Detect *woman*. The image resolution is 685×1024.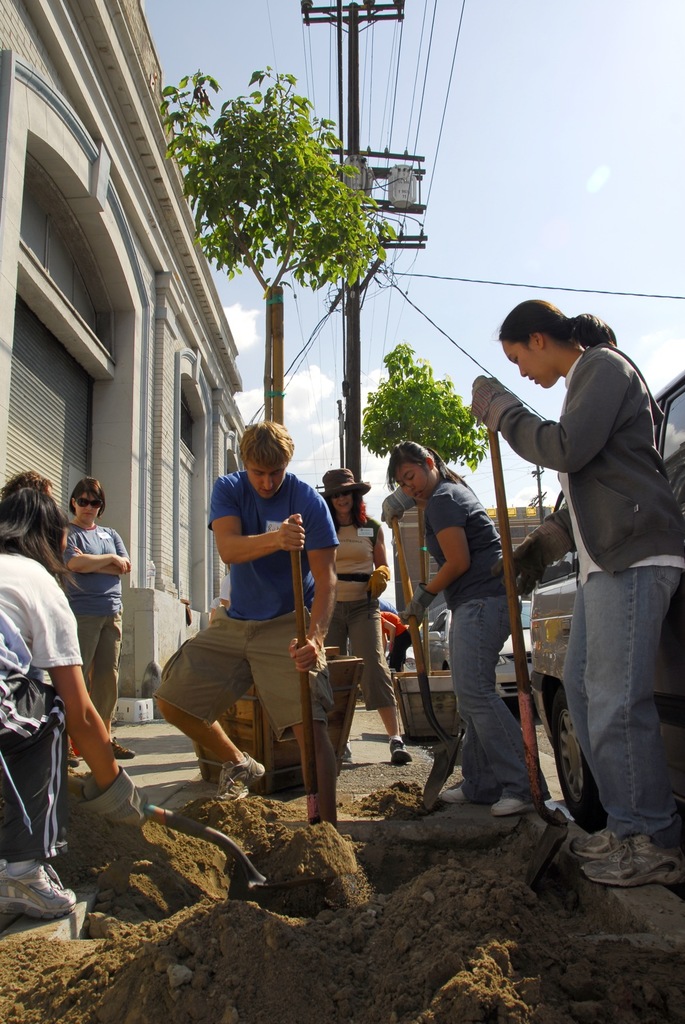
BBox(401, 415, 545, 830).
